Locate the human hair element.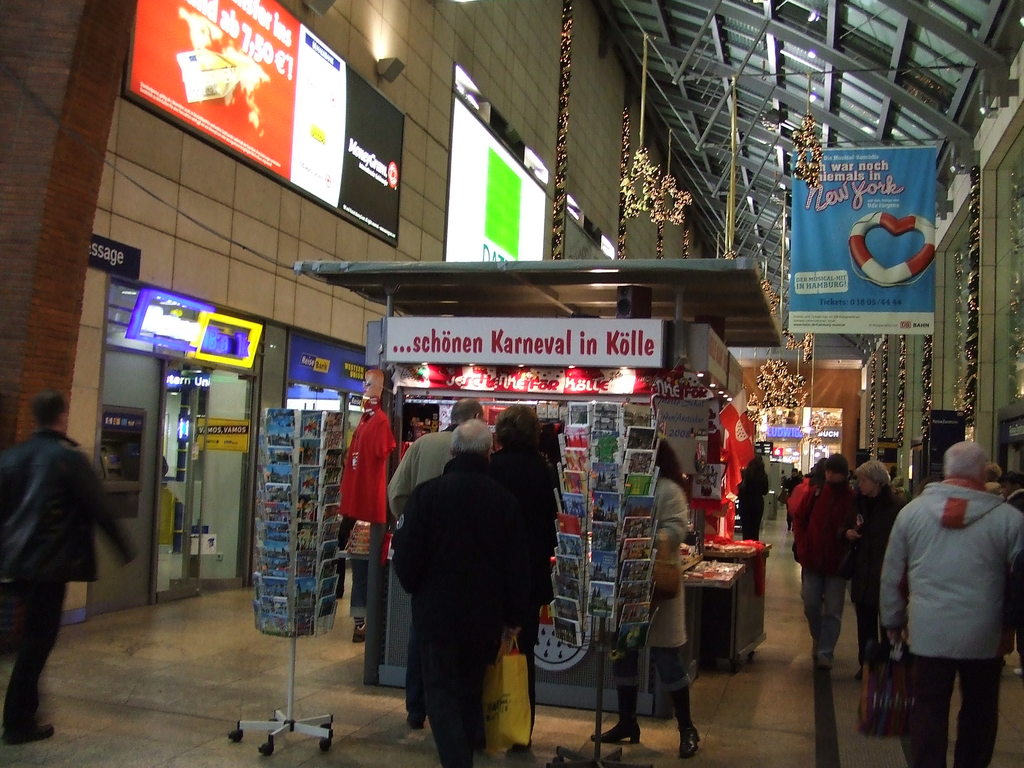
Element bbox: (x1=943, y1=440, x2=985, y2=484).
